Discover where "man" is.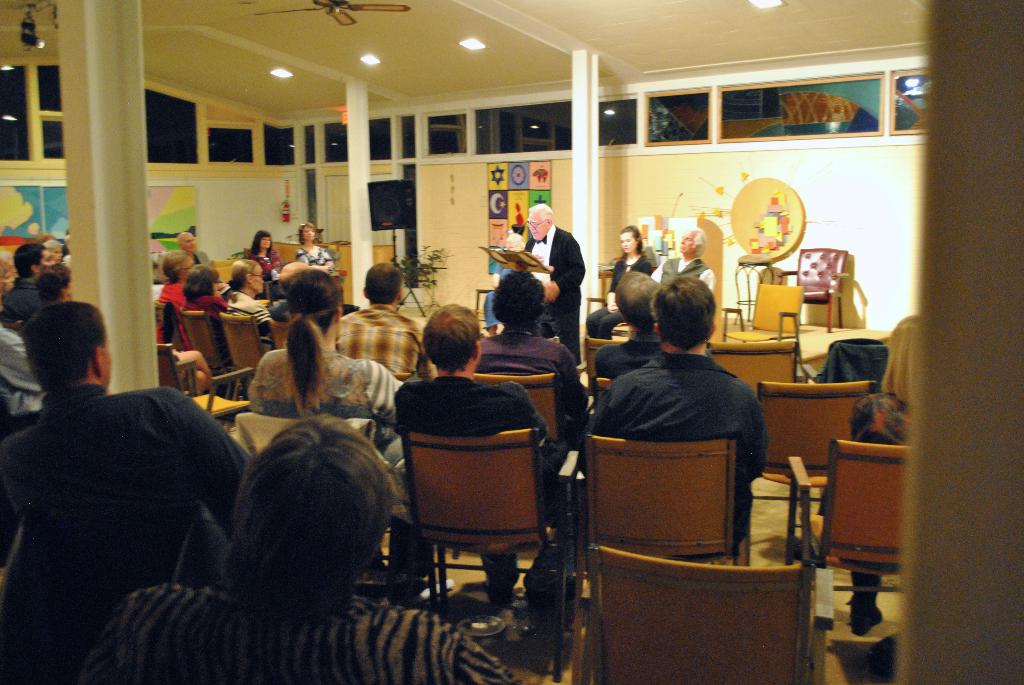
Discovered at pyautogui.locateOnScreen(520, 204, 584, 358).
